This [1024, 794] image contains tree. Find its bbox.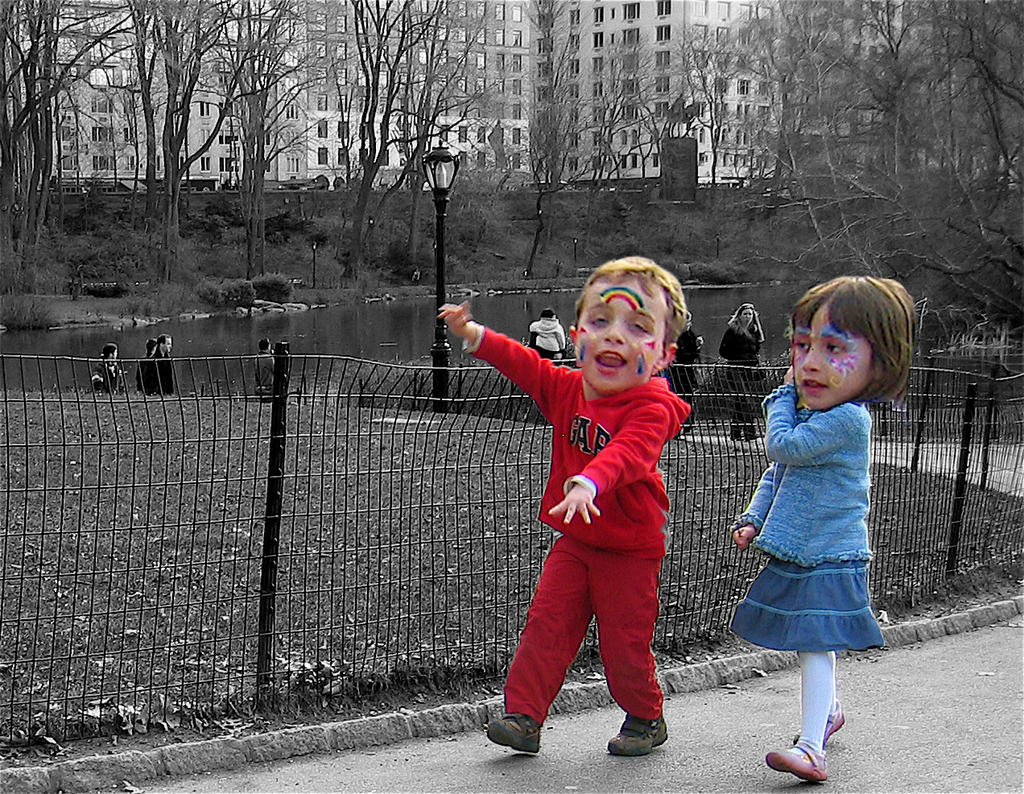
locate(647, 17, 746, 191).
